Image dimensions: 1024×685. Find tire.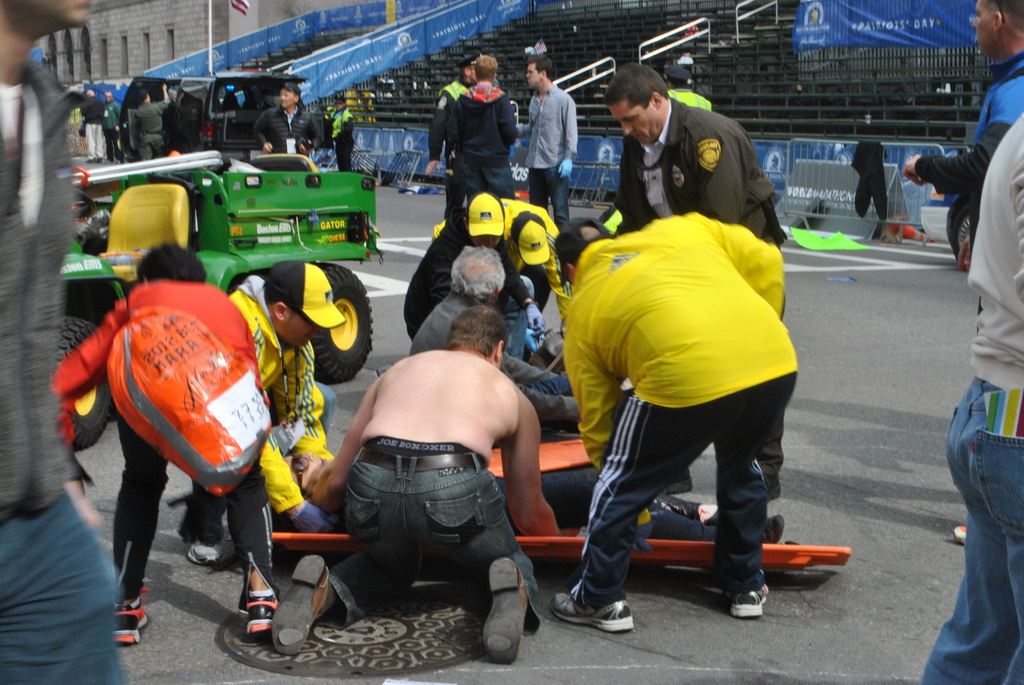
Rect(326, 272, 379, 381).
